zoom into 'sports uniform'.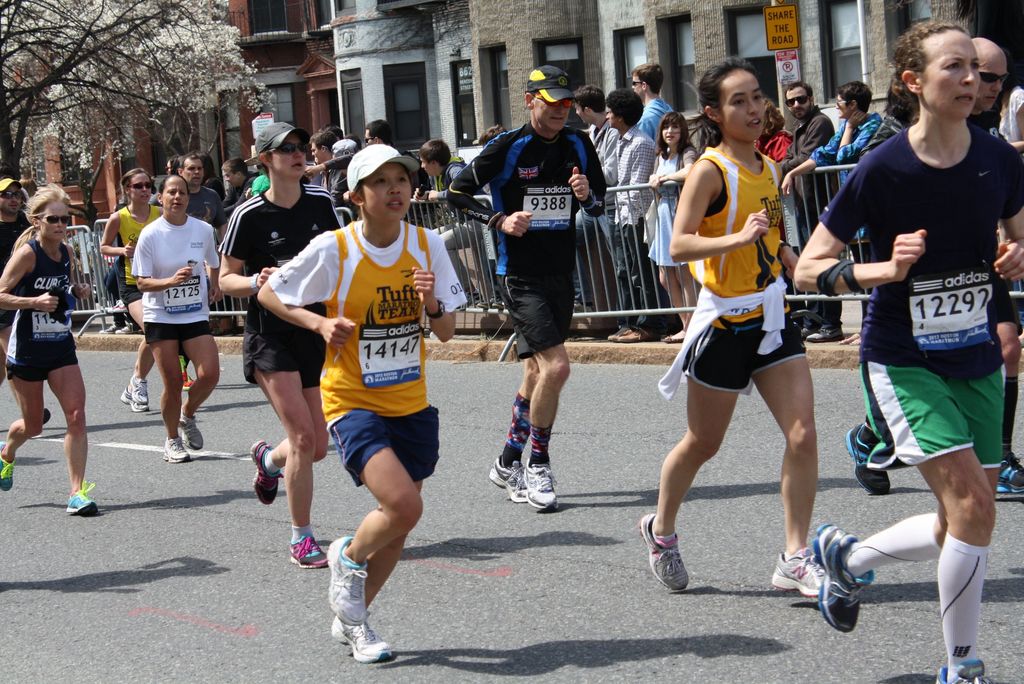
Zoom target: x1=8 y1=238 x2=88 y2=518.
